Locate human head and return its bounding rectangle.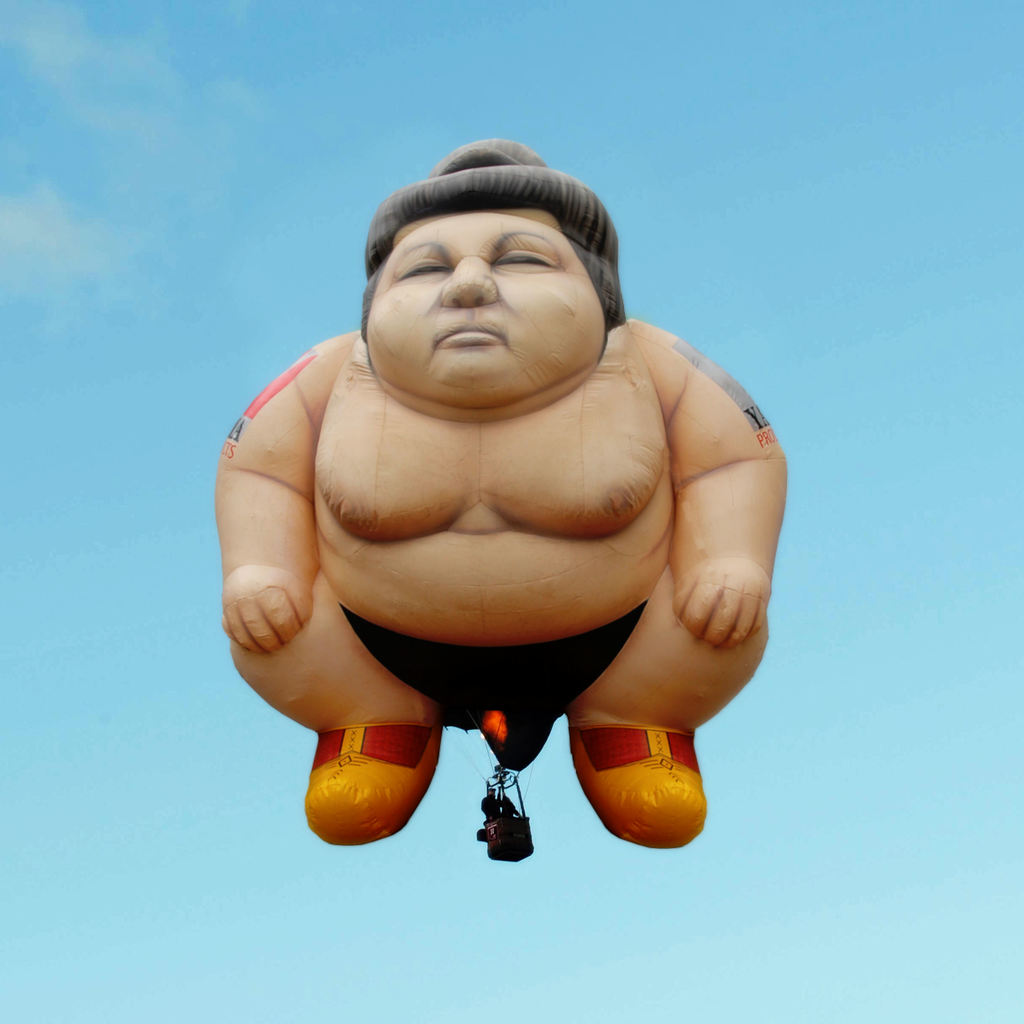
detection(327, 145, 655, 395).
